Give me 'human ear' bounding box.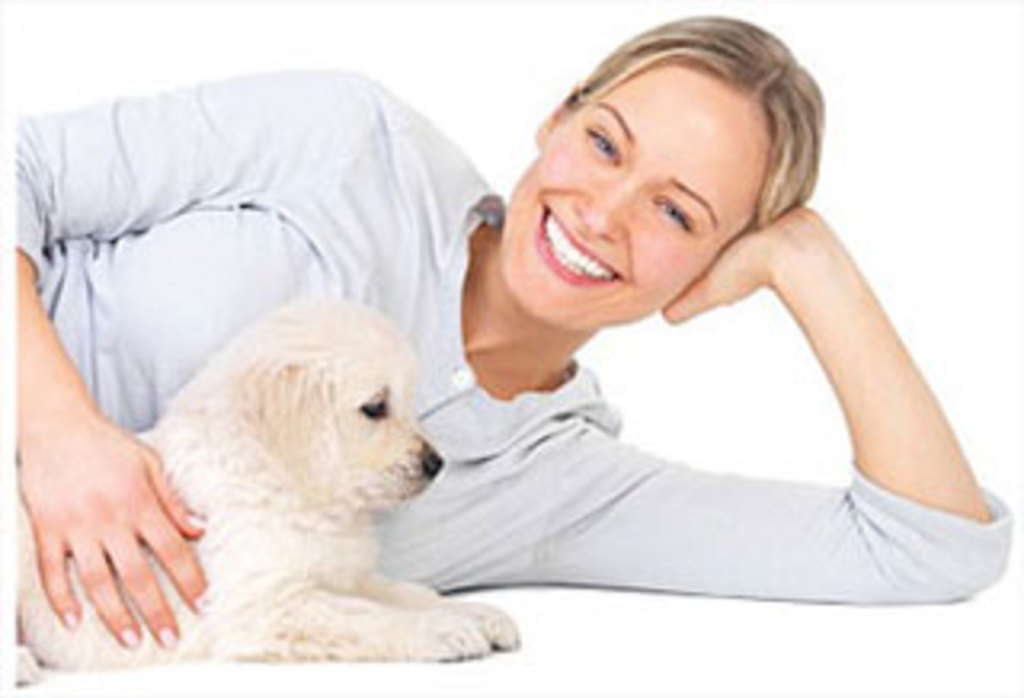
region(534, 86, 579, 141).
